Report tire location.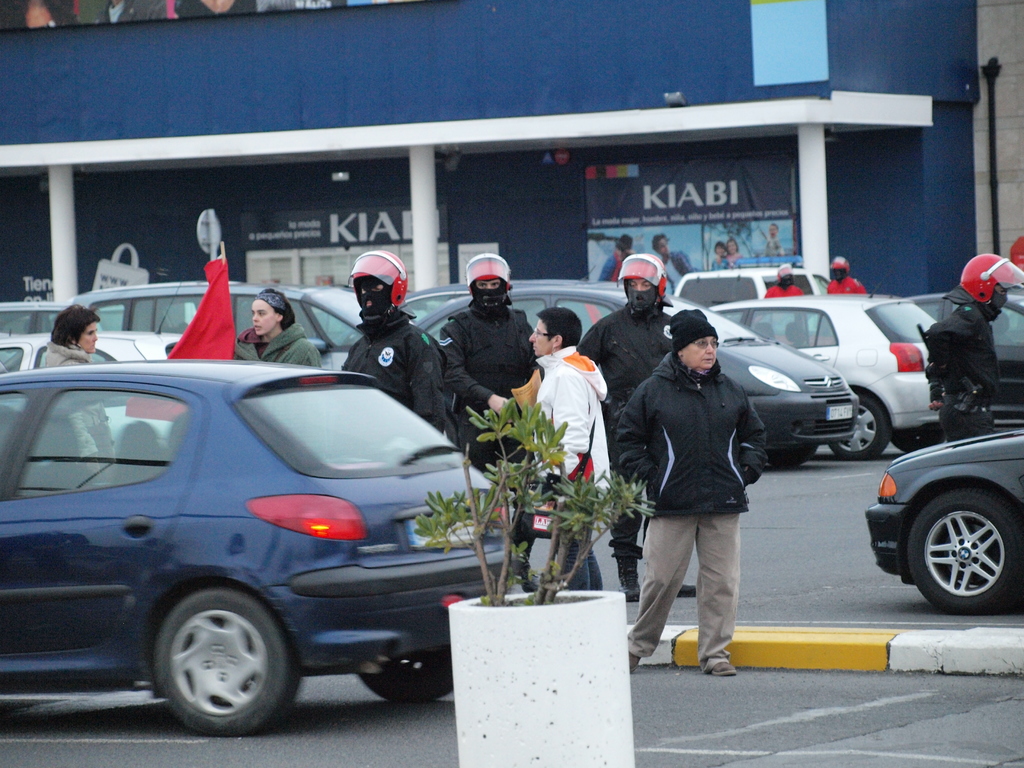
Report: (x1=143, y1=596, x2=291, y2=733).
